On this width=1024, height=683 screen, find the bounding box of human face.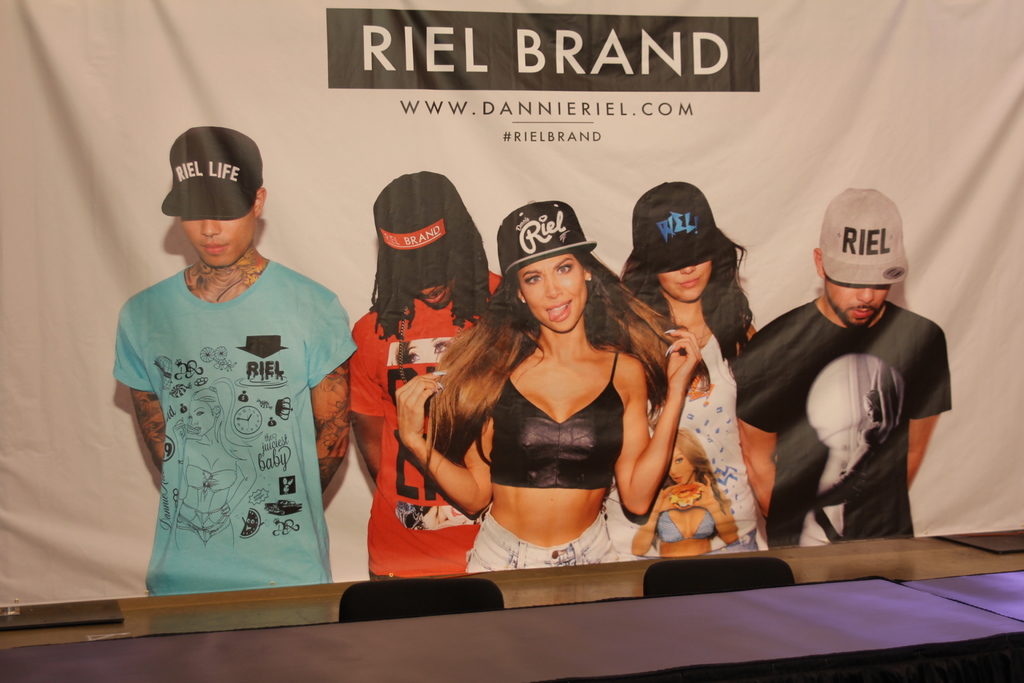
Bounding box: BBox(412, 277, 453, 309).
